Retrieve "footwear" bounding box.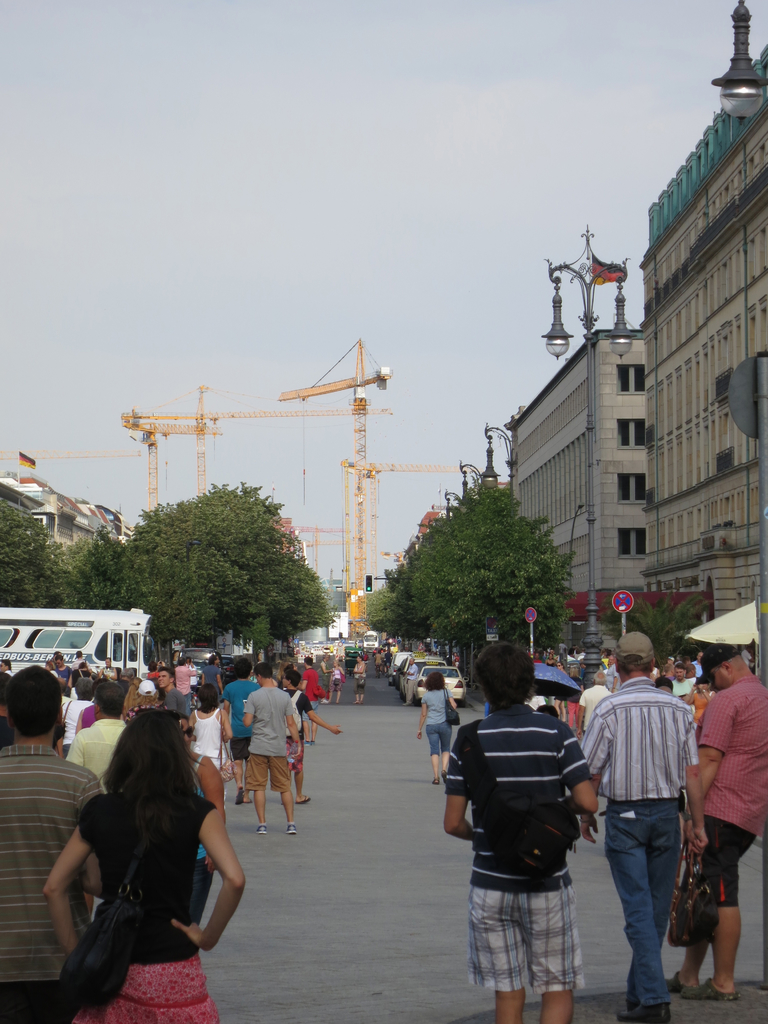
Bounding box: [622,989,637,1021].
